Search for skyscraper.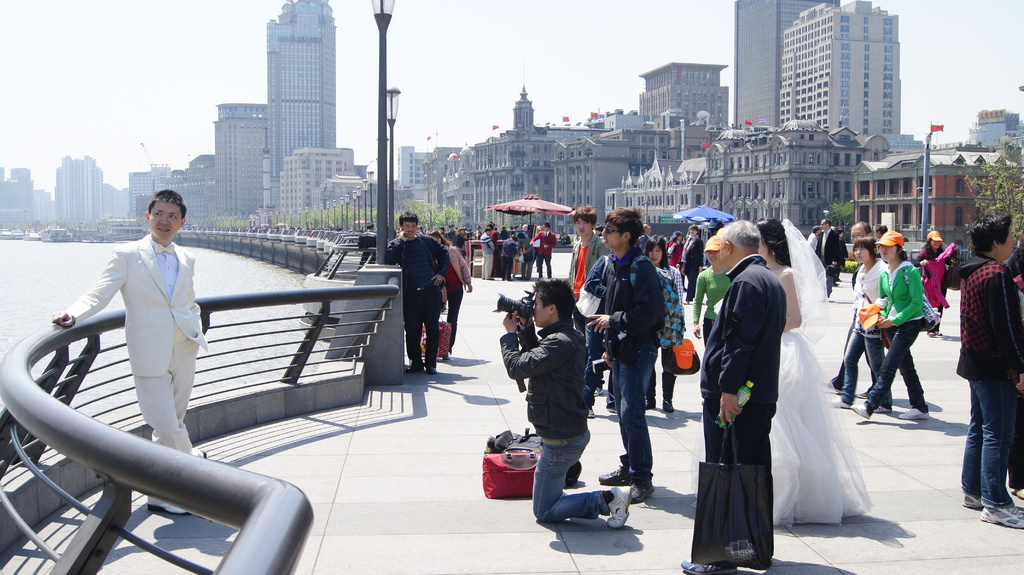
Found at <bbox>728, 0, 845, 131</bbox>.
